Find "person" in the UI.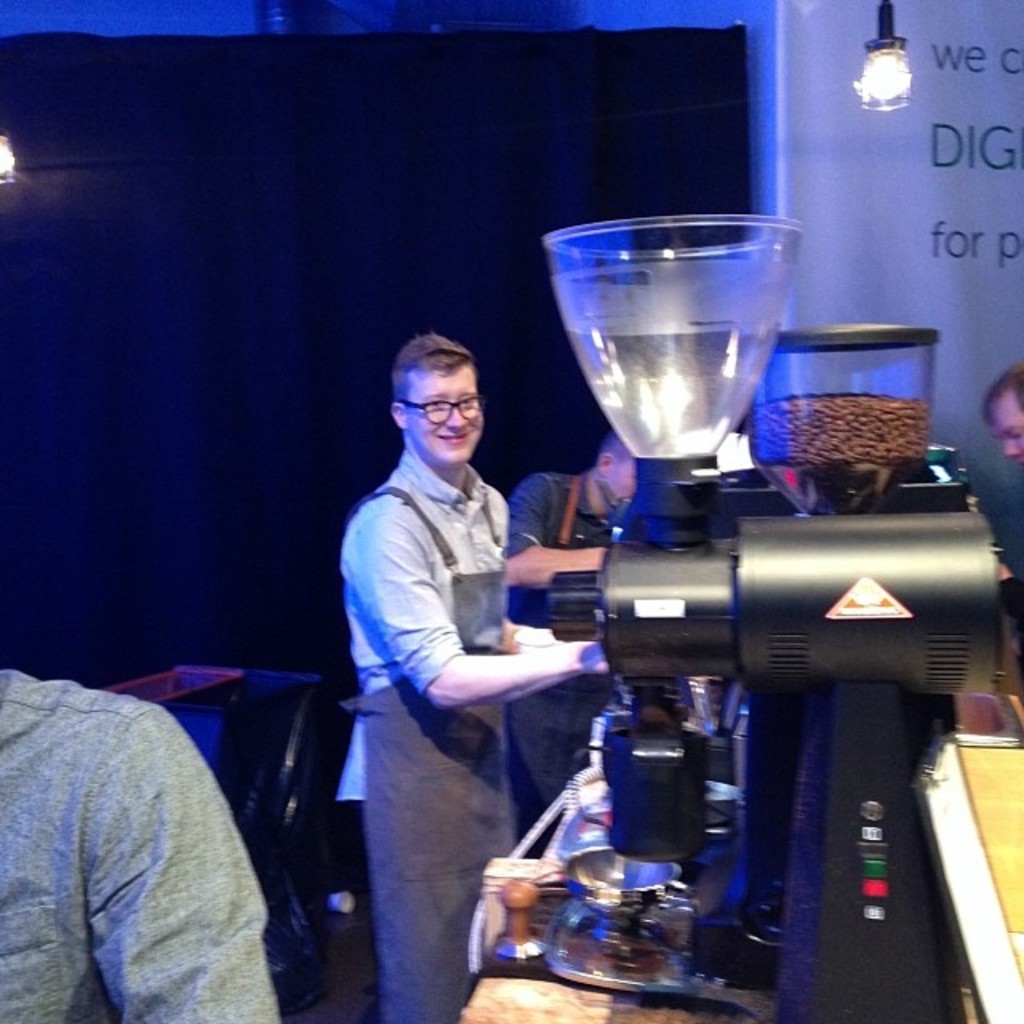
UI element at 0 664 293 1022.
